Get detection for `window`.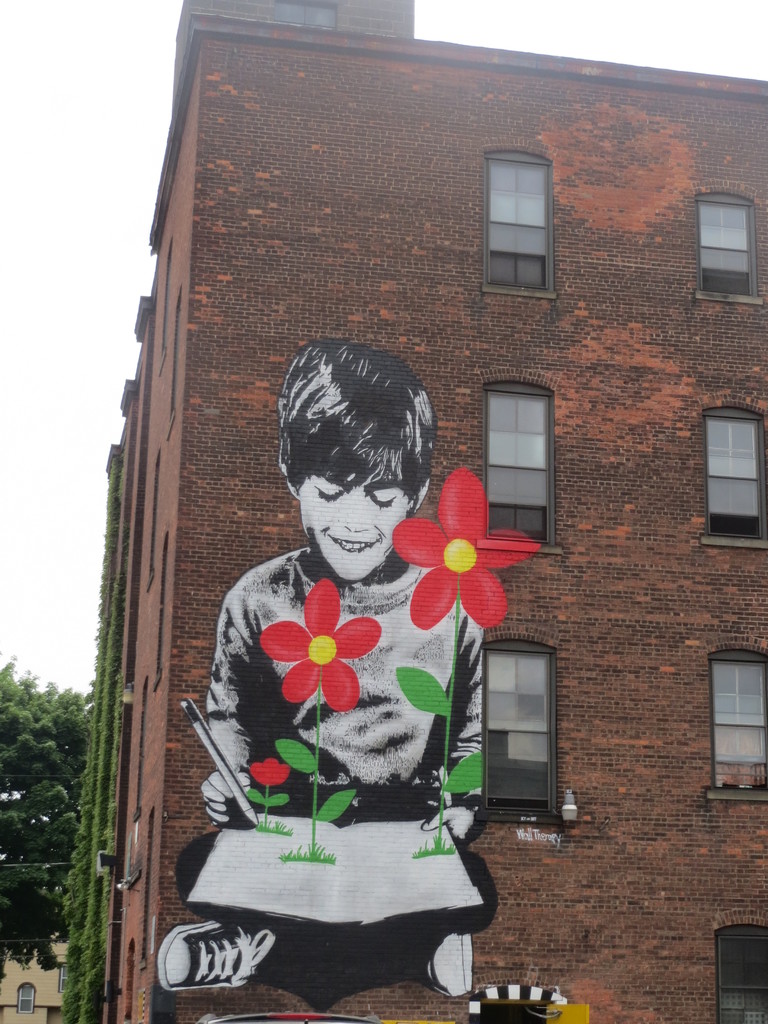
Detection: {"x1": 703, "y1": 648, "x2": 767, "y2": 802}.
